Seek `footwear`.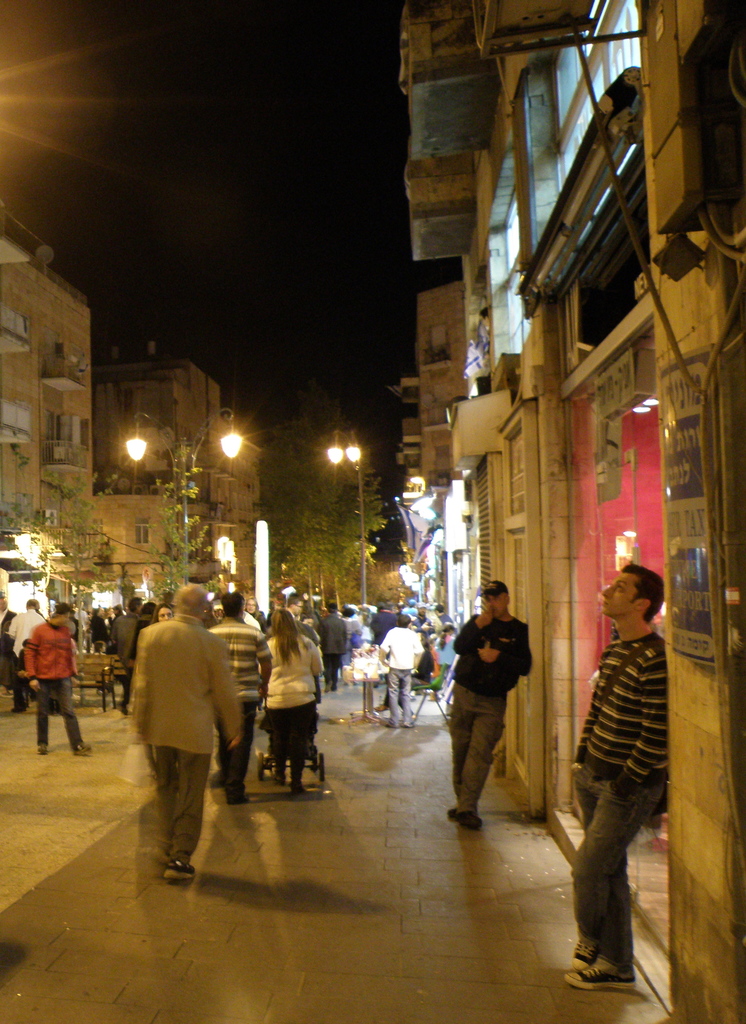
BBox(454, 801, 477, 829).
